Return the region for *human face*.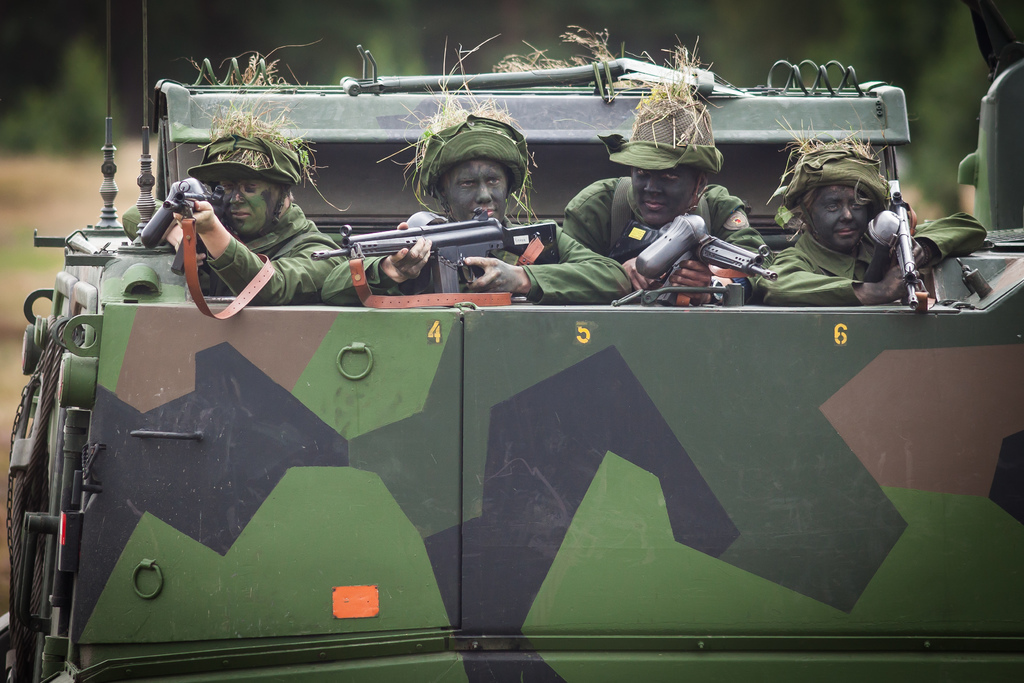
region(439, 156, 508, 213).
